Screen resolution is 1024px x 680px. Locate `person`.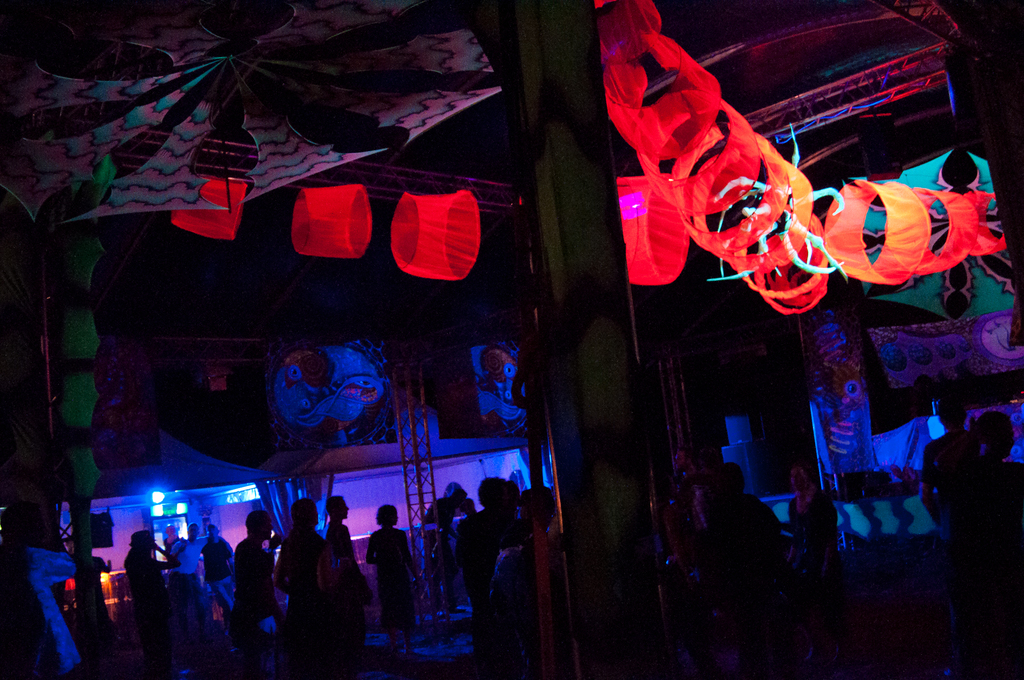
bbox(789, 461, 843, 567).
